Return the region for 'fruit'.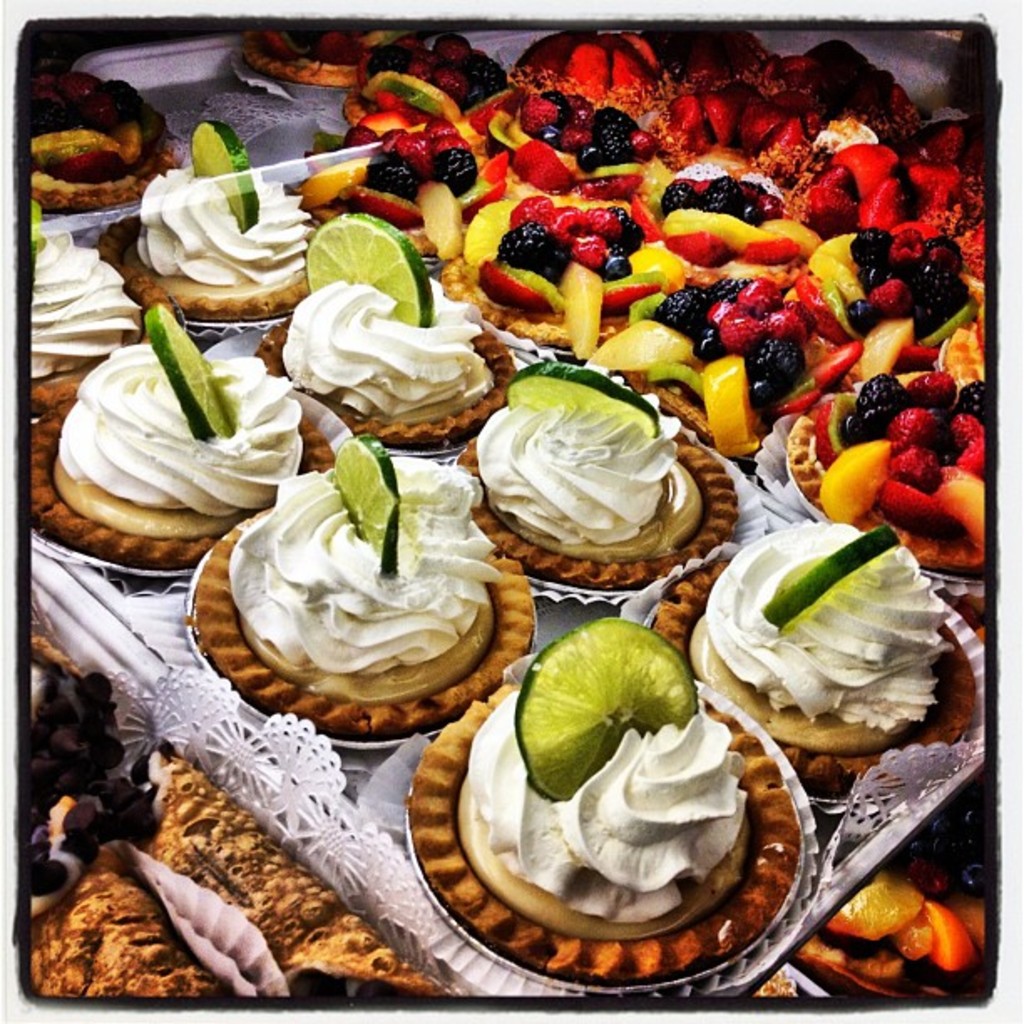
box(505, 360, 663, 440).
